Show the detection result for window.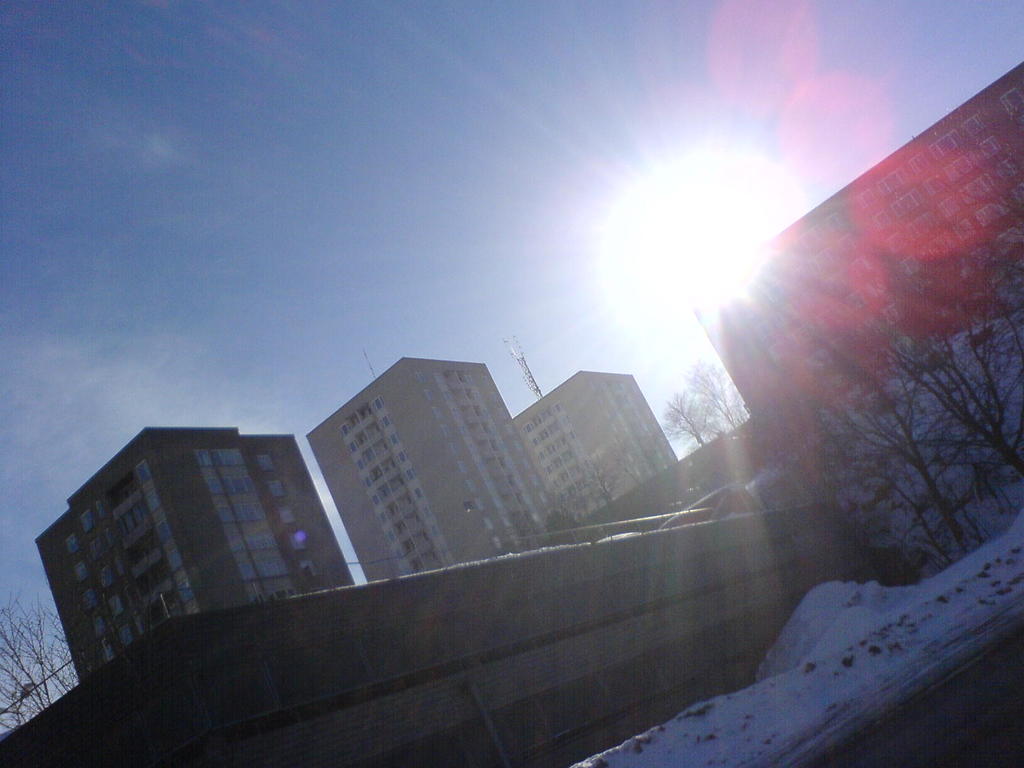
{"x1": 236, "y1": 503, "x2": 263, "y2": 519}.
